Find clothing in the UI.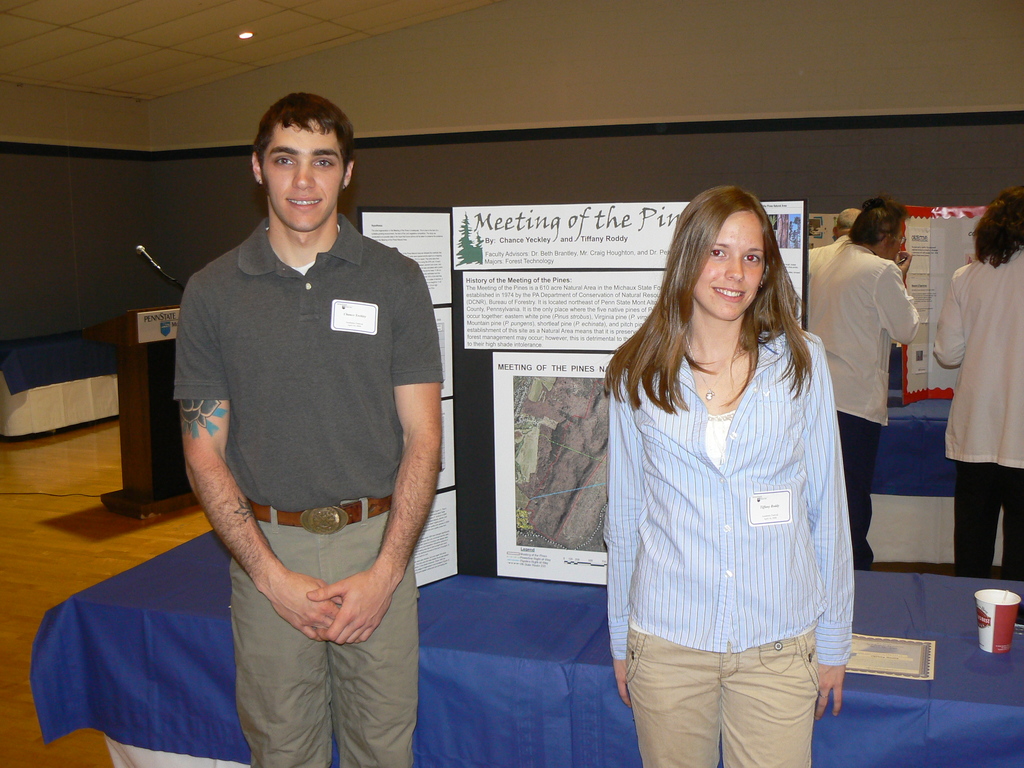
UI element at bbox(796, 220, 928, 572).
